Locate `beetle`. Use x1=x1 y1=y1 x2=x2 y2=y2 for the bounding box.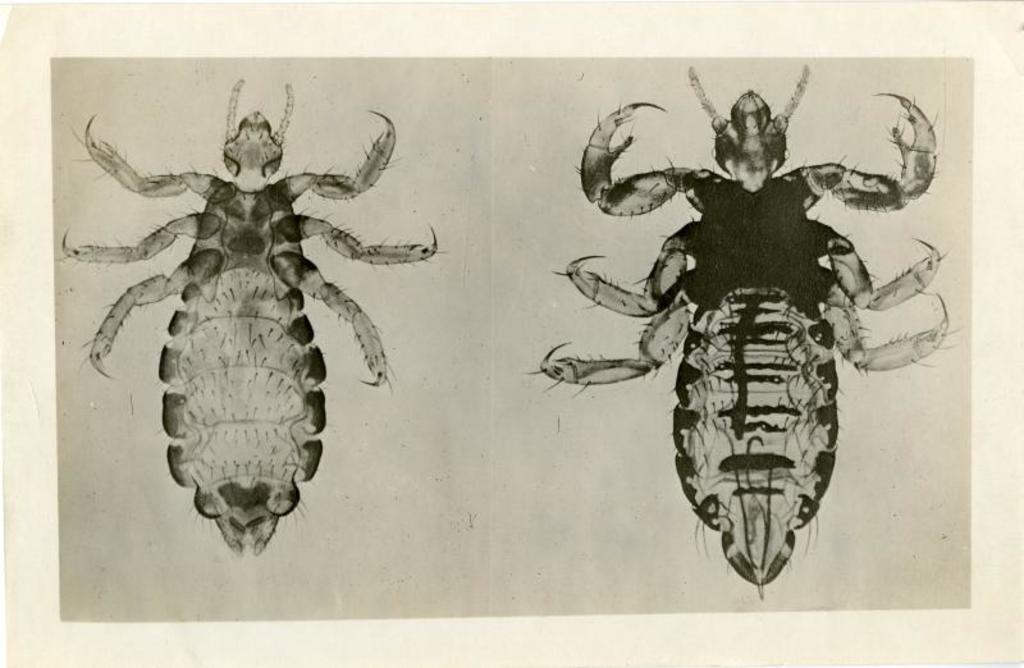
x1=494 y1=124 x2=992 y2=590.
